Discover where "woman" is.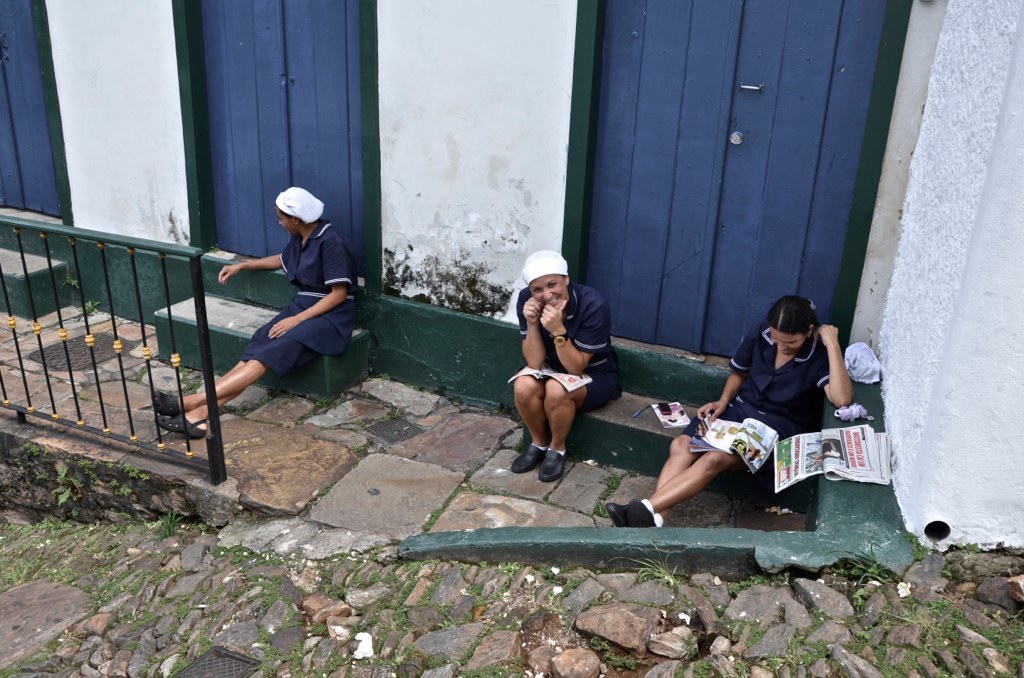
Discovered at locate(152, 187, 360, 441).
